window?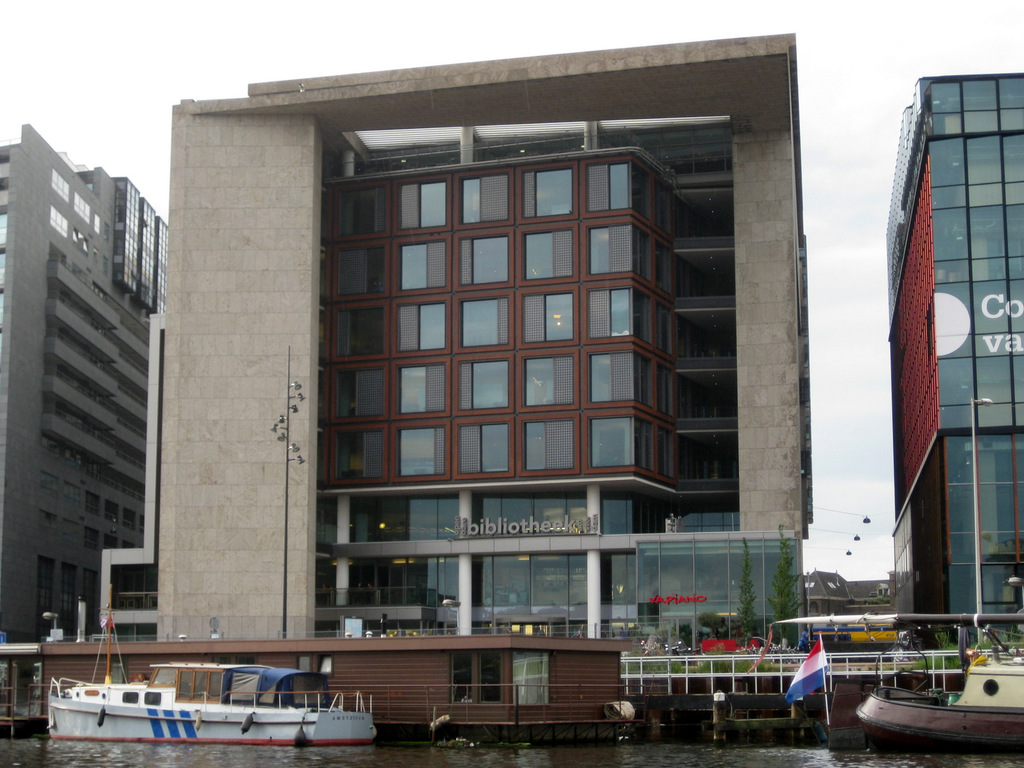
box(454, 166, 505, 222)
